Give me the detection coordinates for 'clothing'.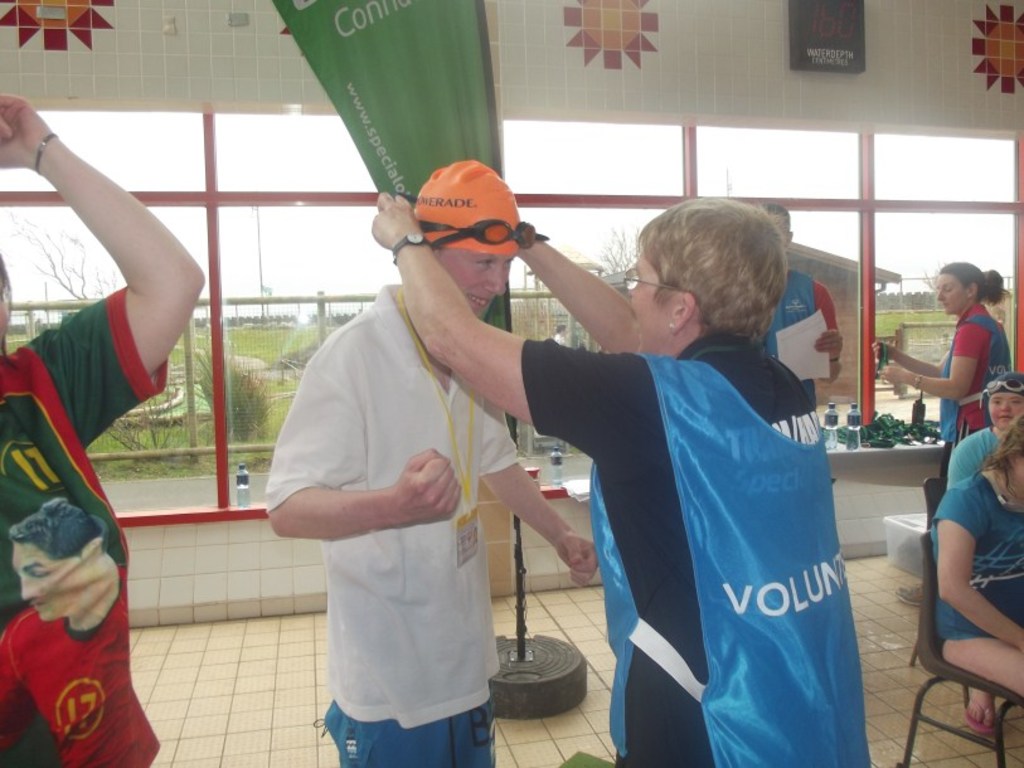
930/473/1023/658.
